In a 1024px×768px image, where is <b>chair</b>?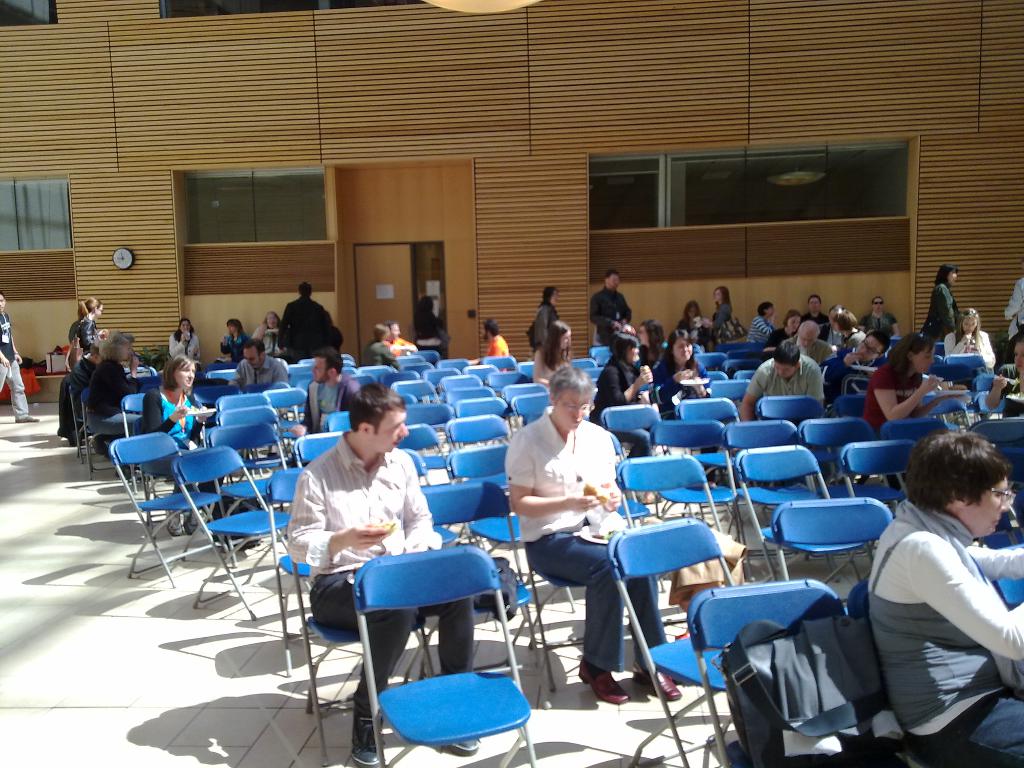
[x1=205, y1=420, x2=292, y2=508].
